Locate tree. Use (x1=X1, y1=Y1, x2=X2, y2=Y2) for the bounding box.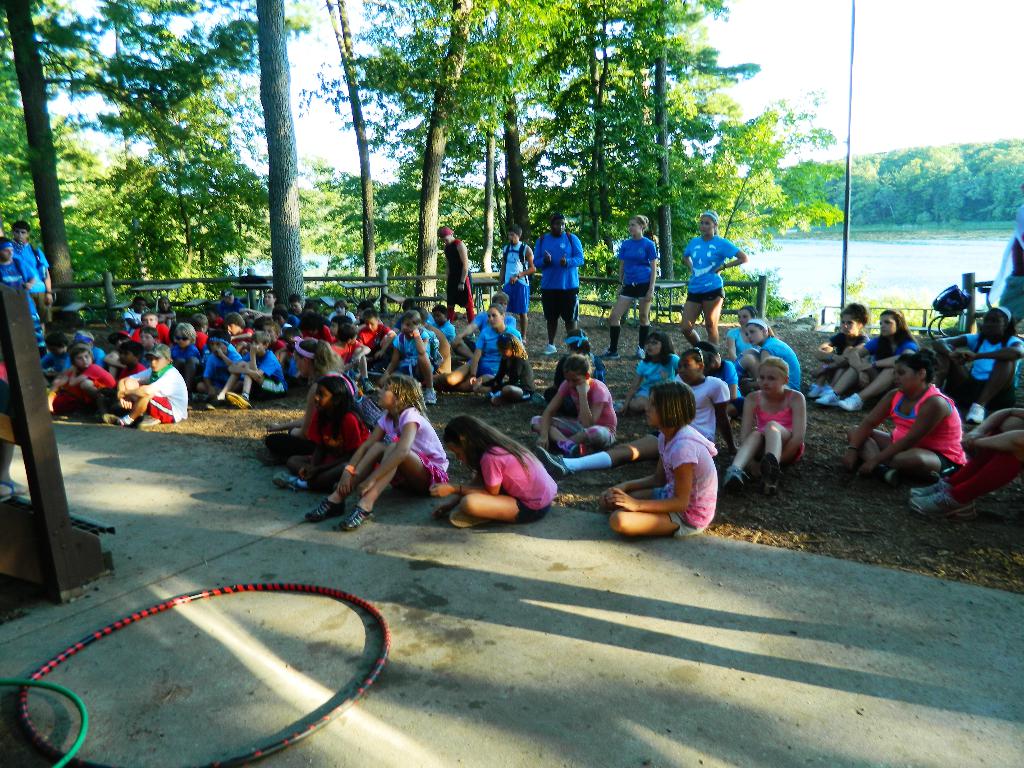
(x1=319, y1=0, x2=379, y2=302).
